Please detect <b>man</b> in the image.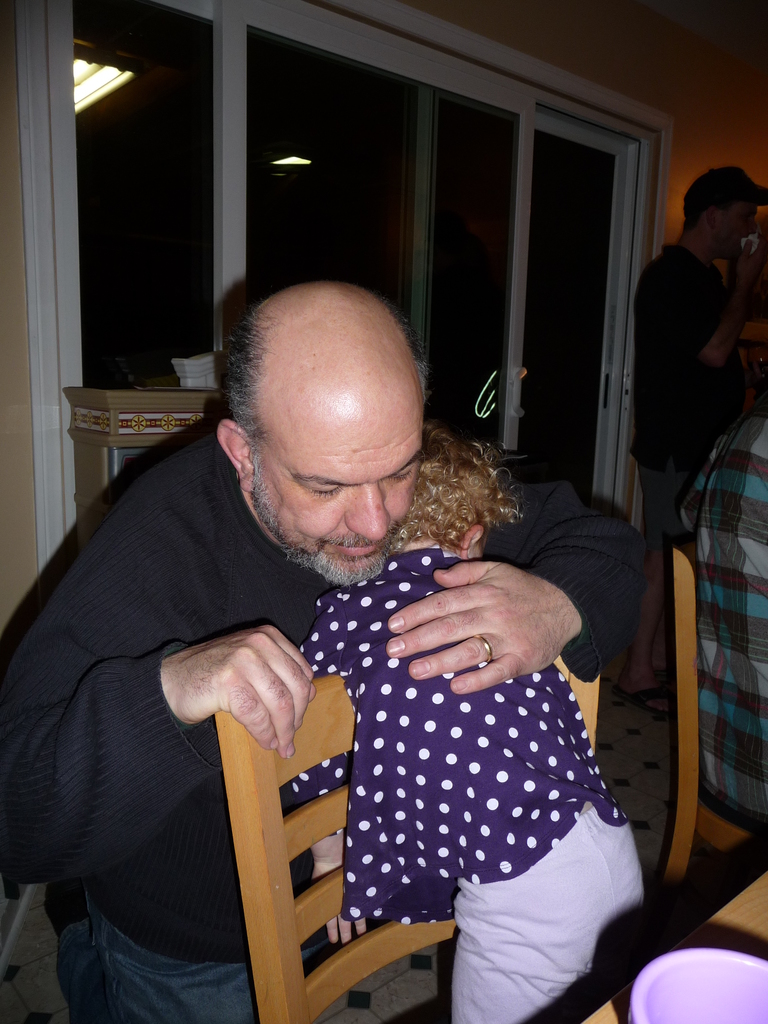
box=[609, 163, 767, 721].
